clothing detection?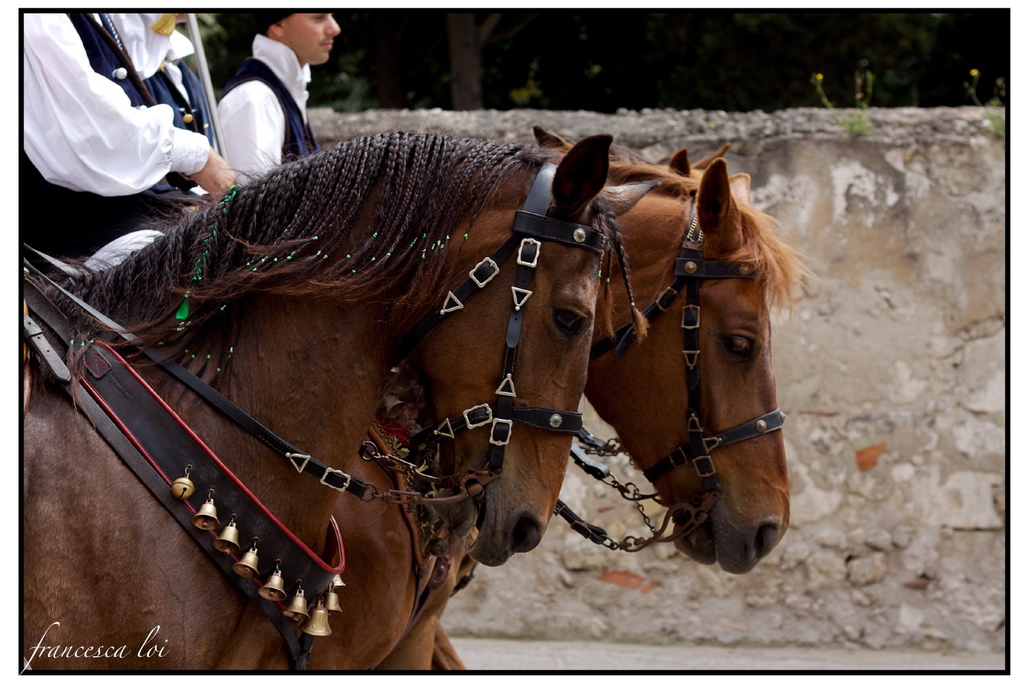
bbox=[188, 21, 342, 168]
